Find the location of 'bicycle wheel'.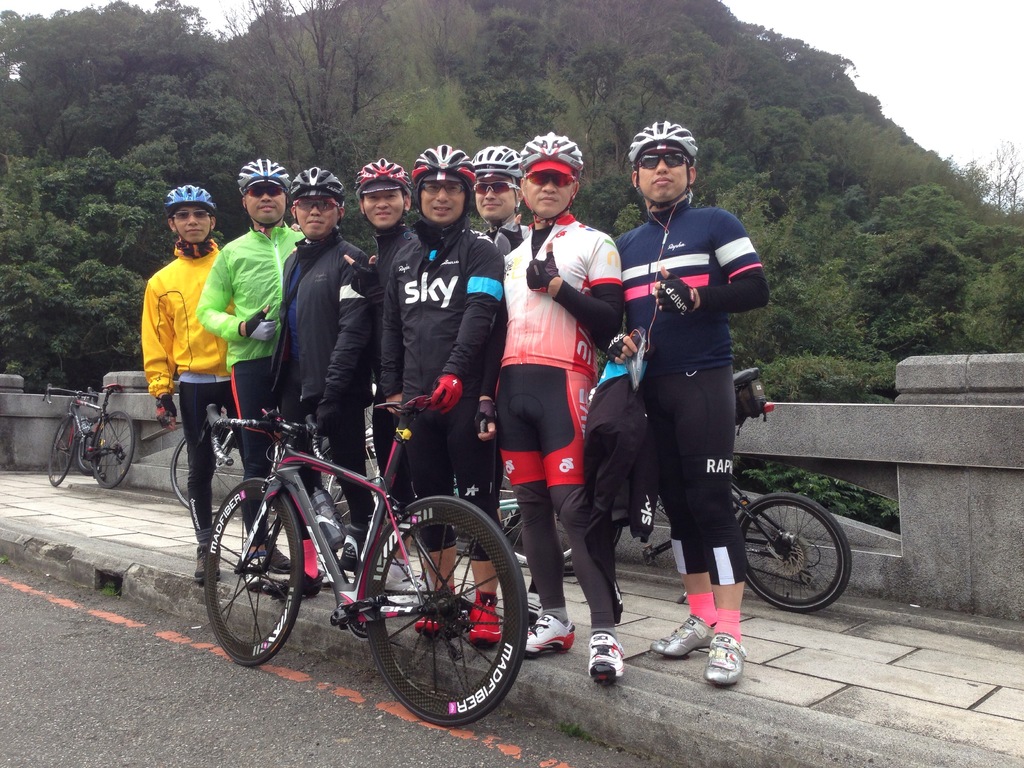
Location: <bbox>166, 430, 244, 515</bbox>.
